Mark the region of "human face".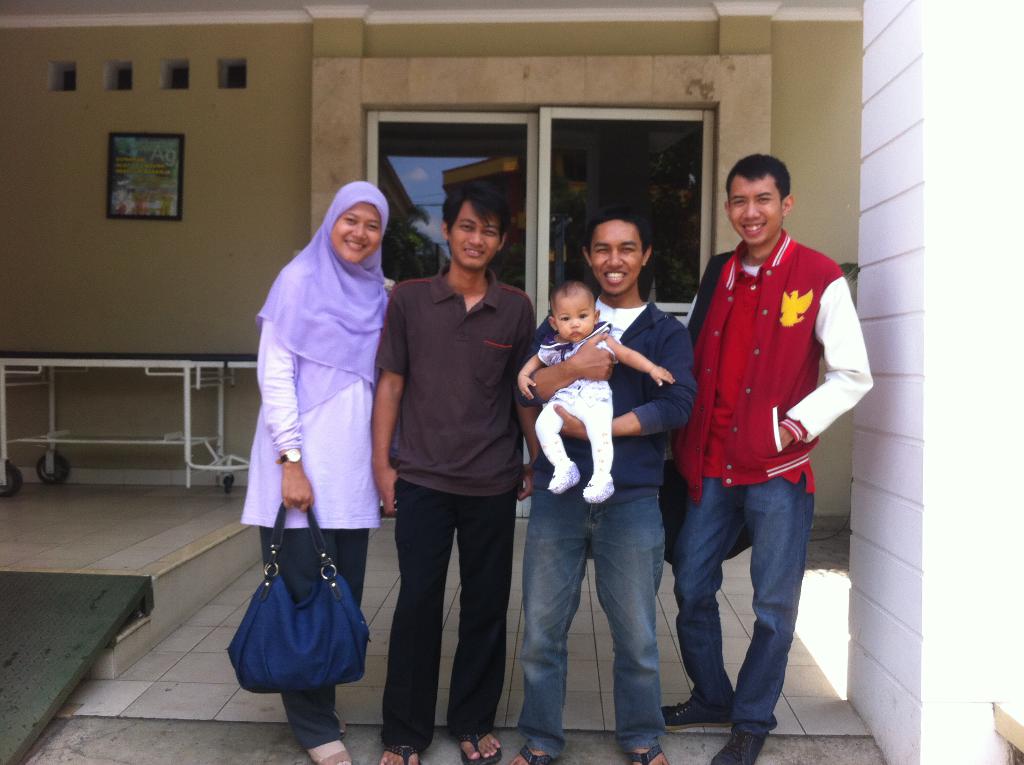
Region: bbox=[731, 177, 778, 248].
